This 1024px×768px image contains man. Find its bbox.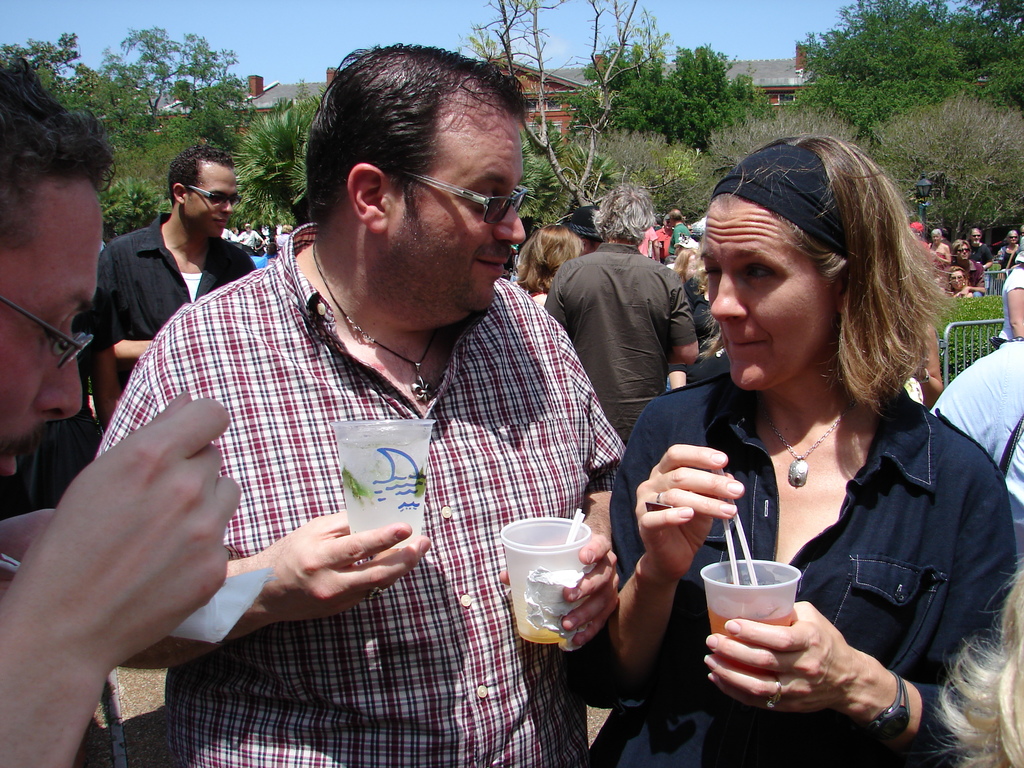
left=964, top=228, right=995, bottom=272.
